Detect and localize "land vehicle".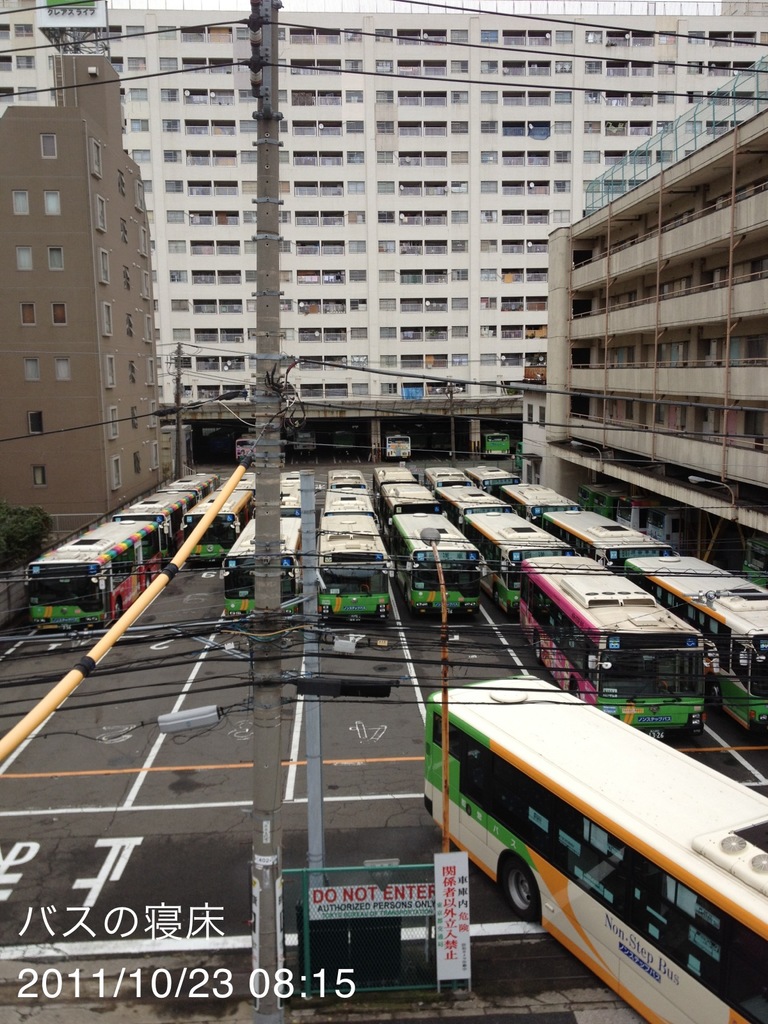
Localized at bbox=(625, 555, 767, 728).
